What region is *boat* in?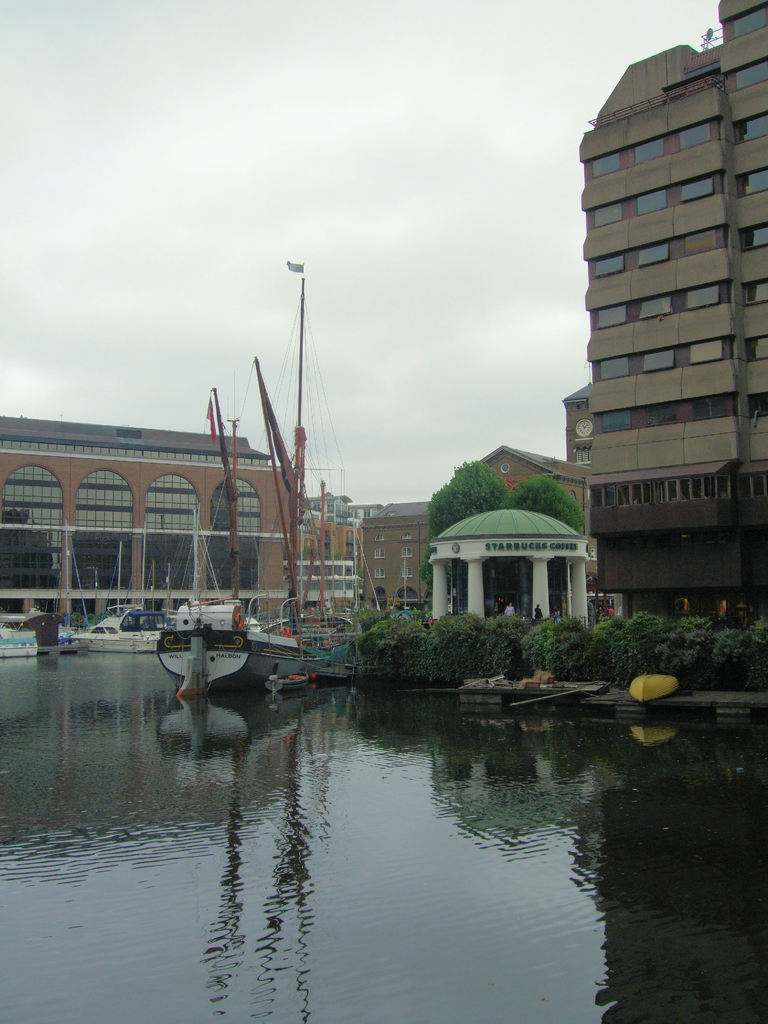
region(262, 670, 312, 691).
